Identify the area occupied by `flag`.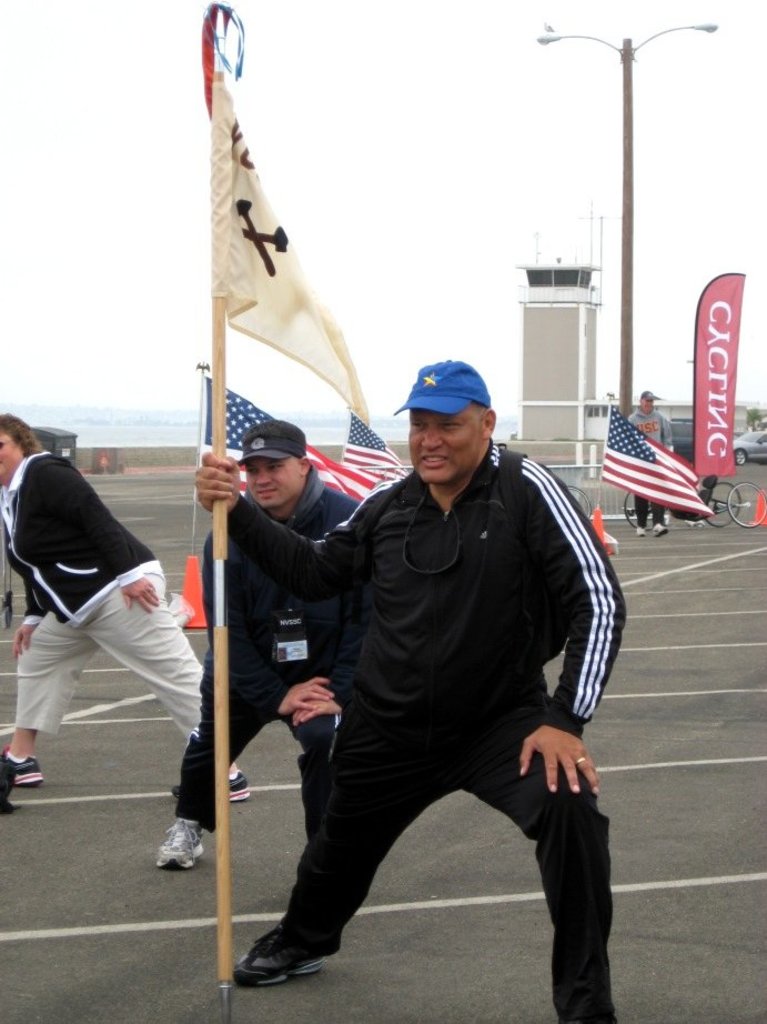
Area: l=339, t=412, r=433, b=492.
